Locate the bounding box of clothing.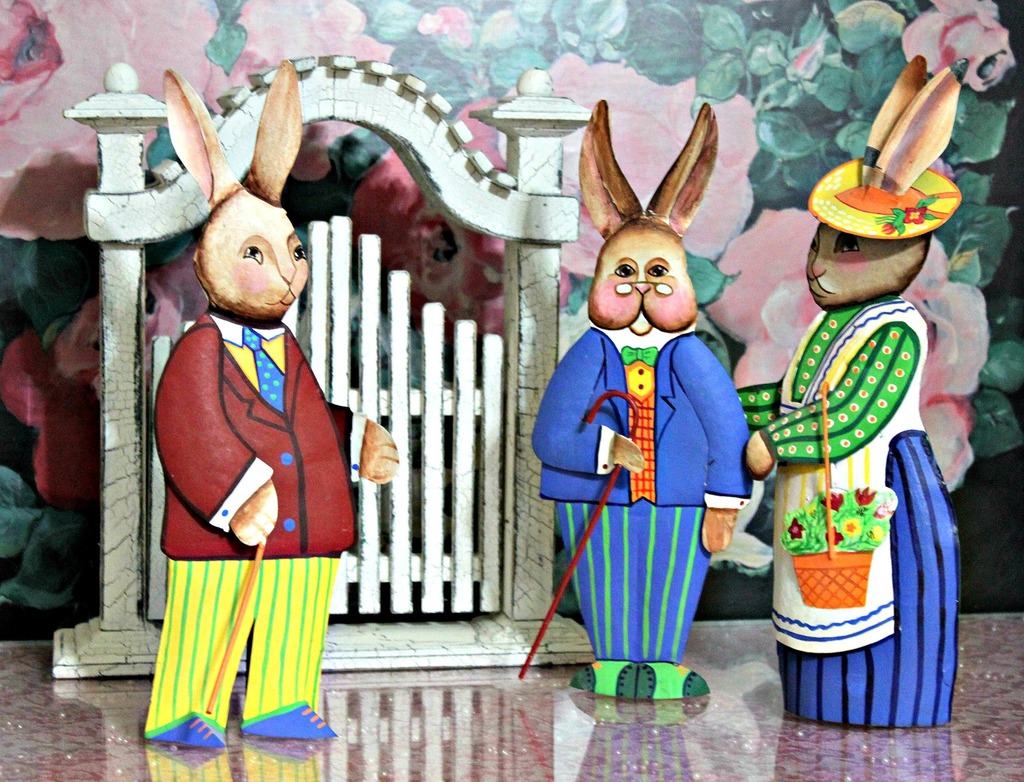
Bounding box: left=764, top=293, right=966, bottom=735.
